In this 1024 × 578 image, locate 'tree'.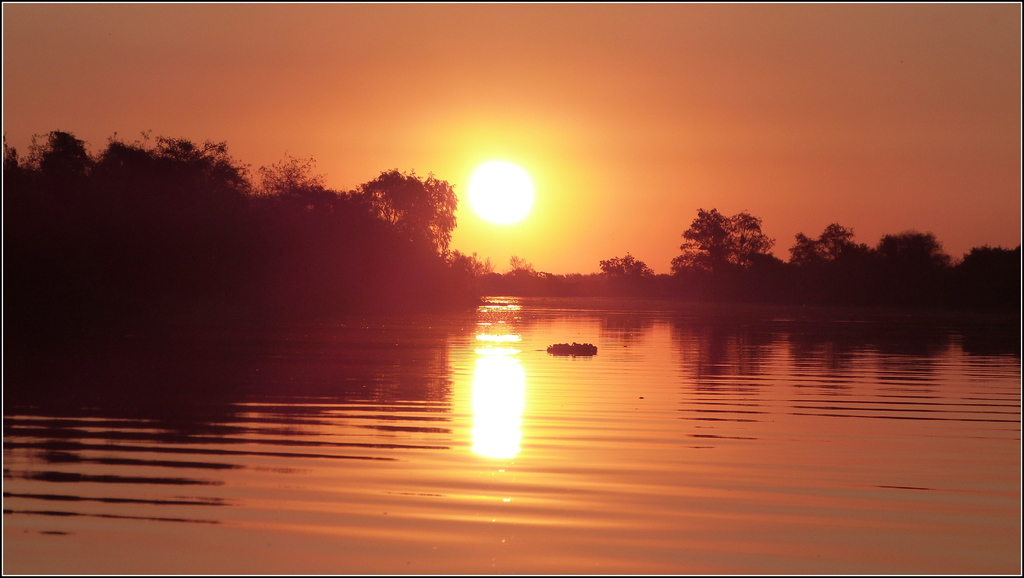
Bounding box: (954, 239, 1023, 291).
